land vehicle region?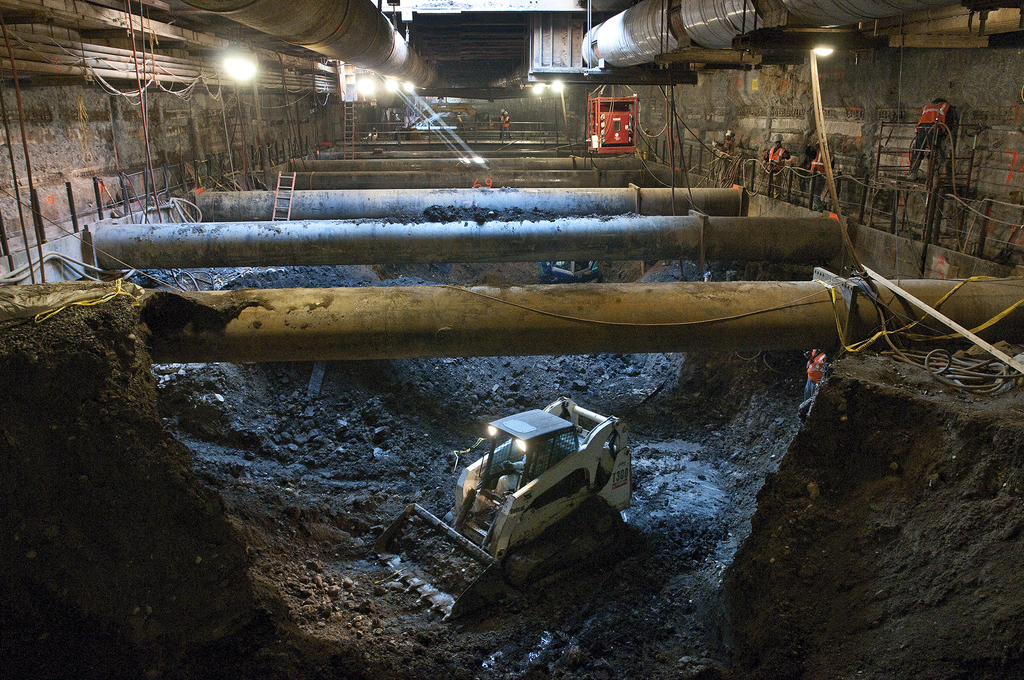
crop(393, 391, 643, 590)
